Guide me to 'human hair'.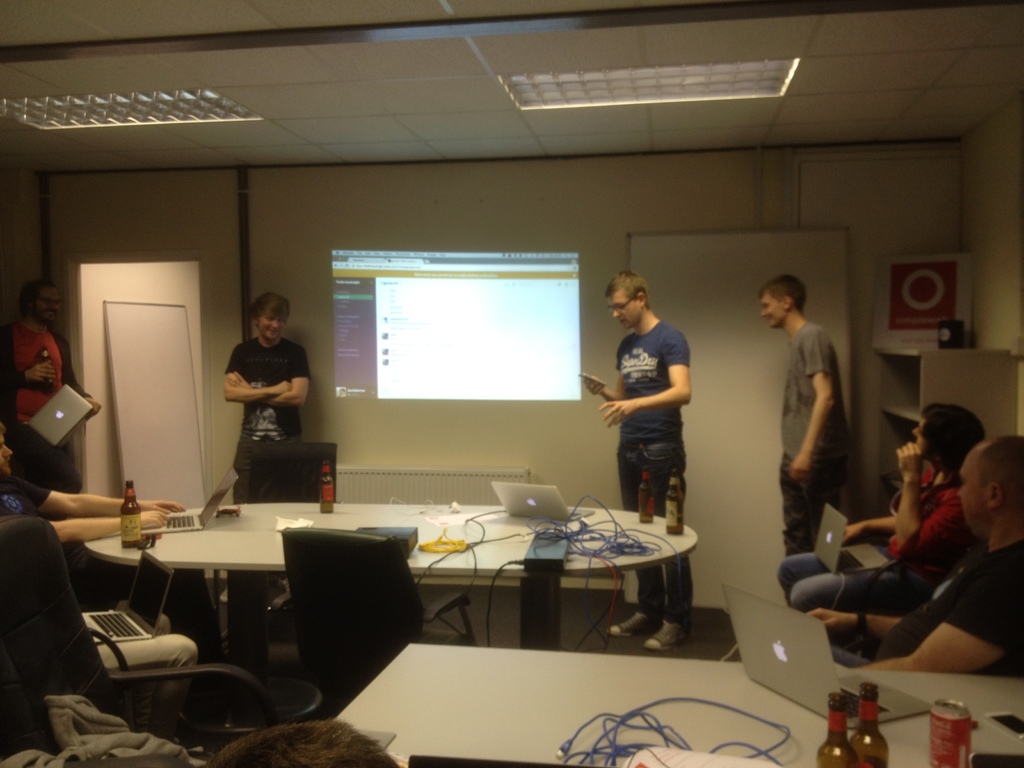
Guidance: [left=209, top=719, right=401, bottom=767].
